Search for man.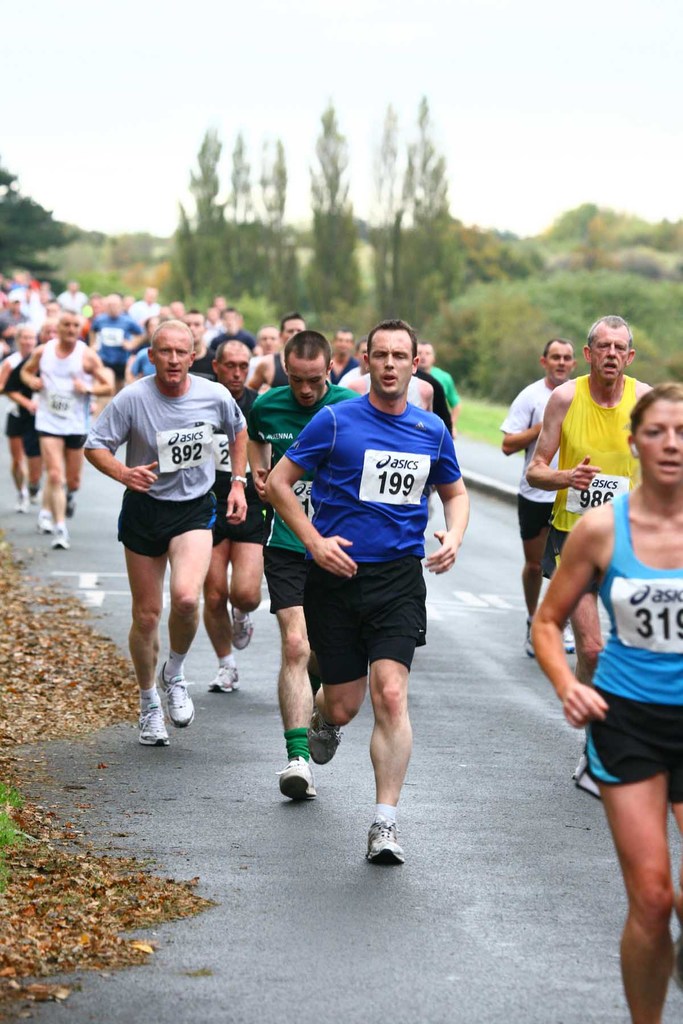
Found at <region>20, 307, 120, 548</region>.
